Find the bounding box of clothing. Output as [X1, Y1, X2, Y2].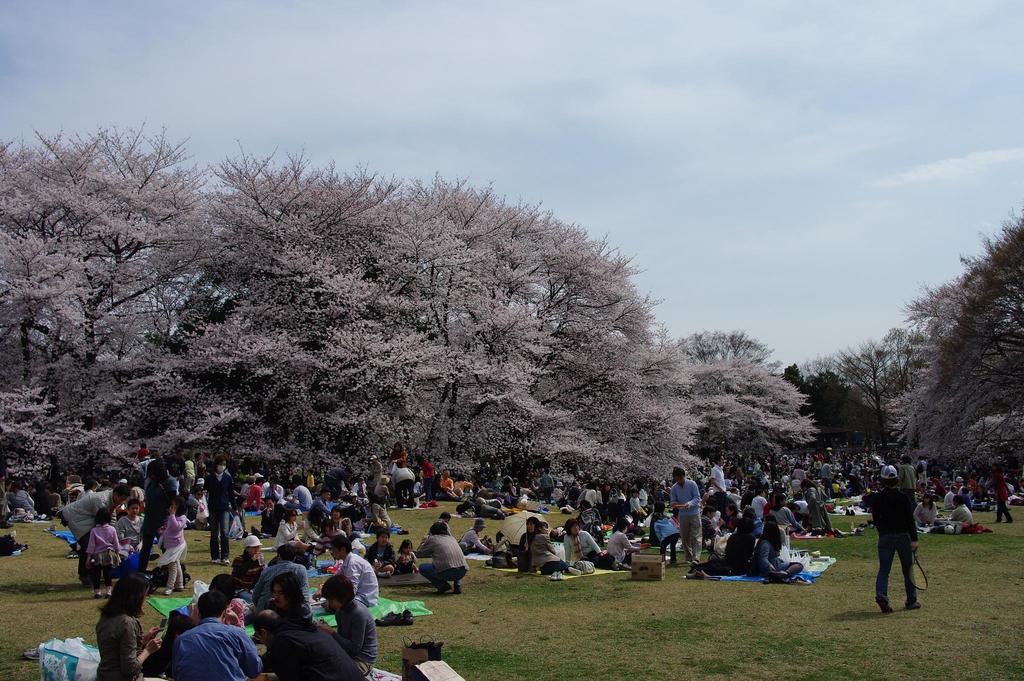
[413, 531, 460, 589].
